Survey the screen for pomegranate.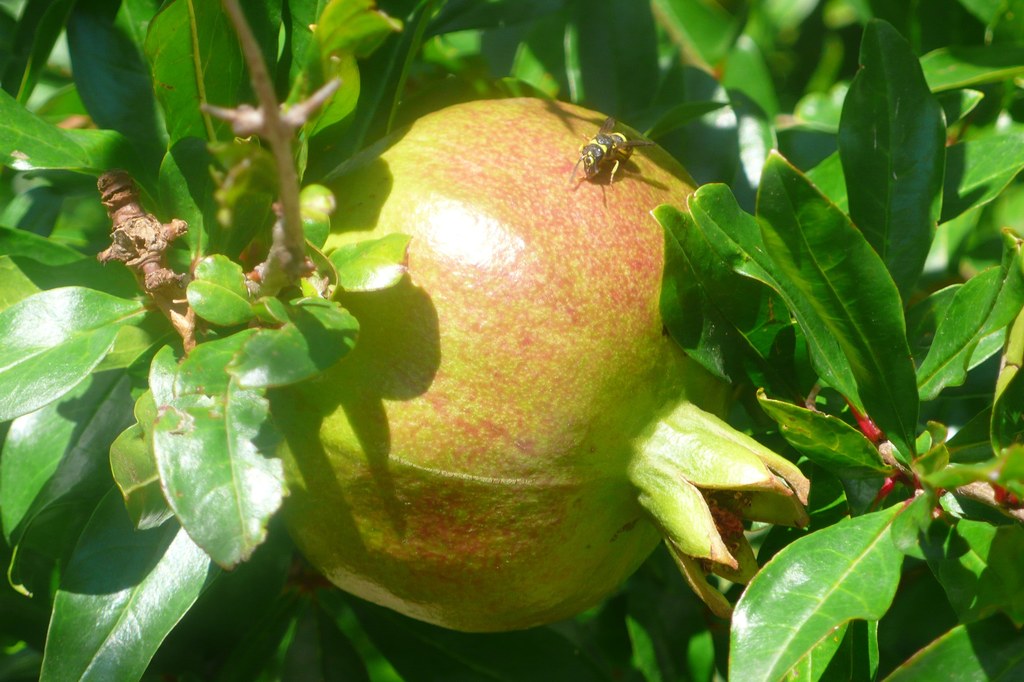
Survey found: bbox=[240, 90, 812, 643].
